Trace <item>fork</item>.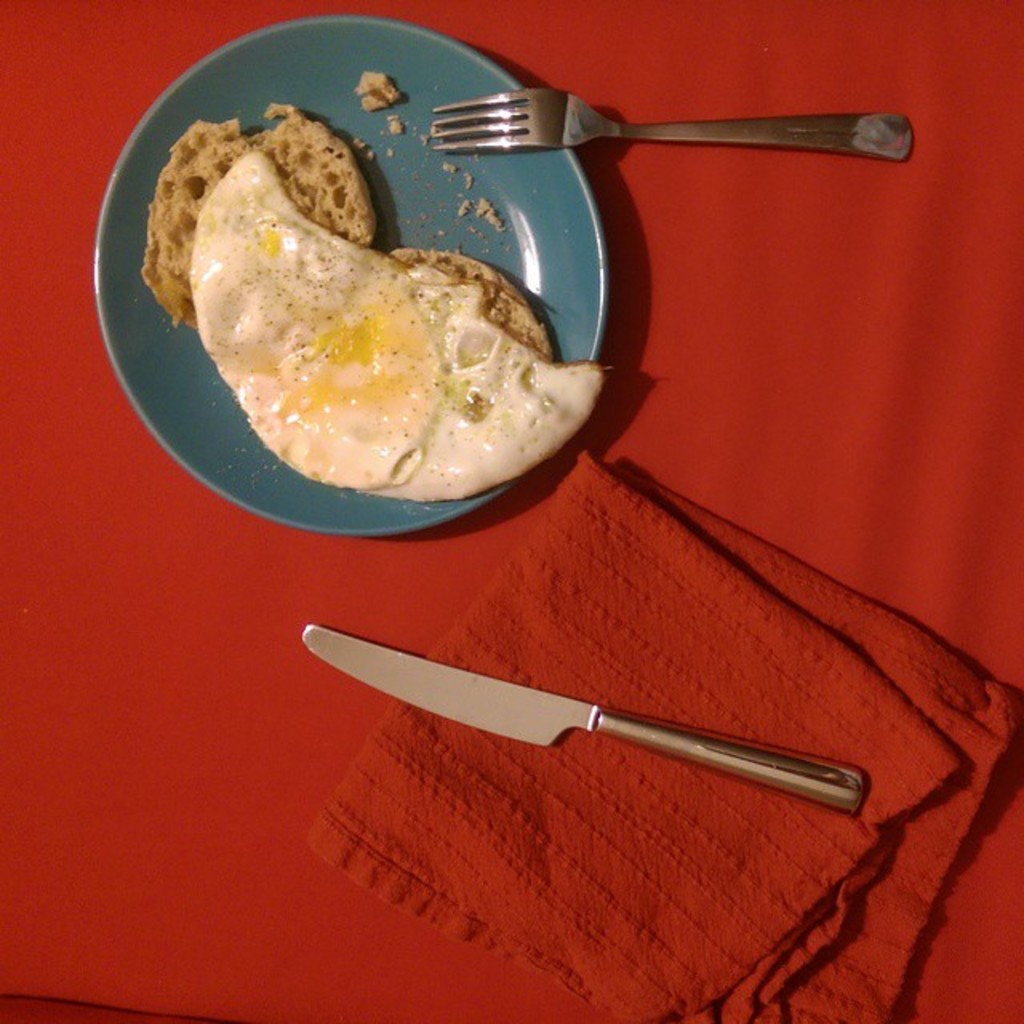
Traced to [430,85,914,163].
